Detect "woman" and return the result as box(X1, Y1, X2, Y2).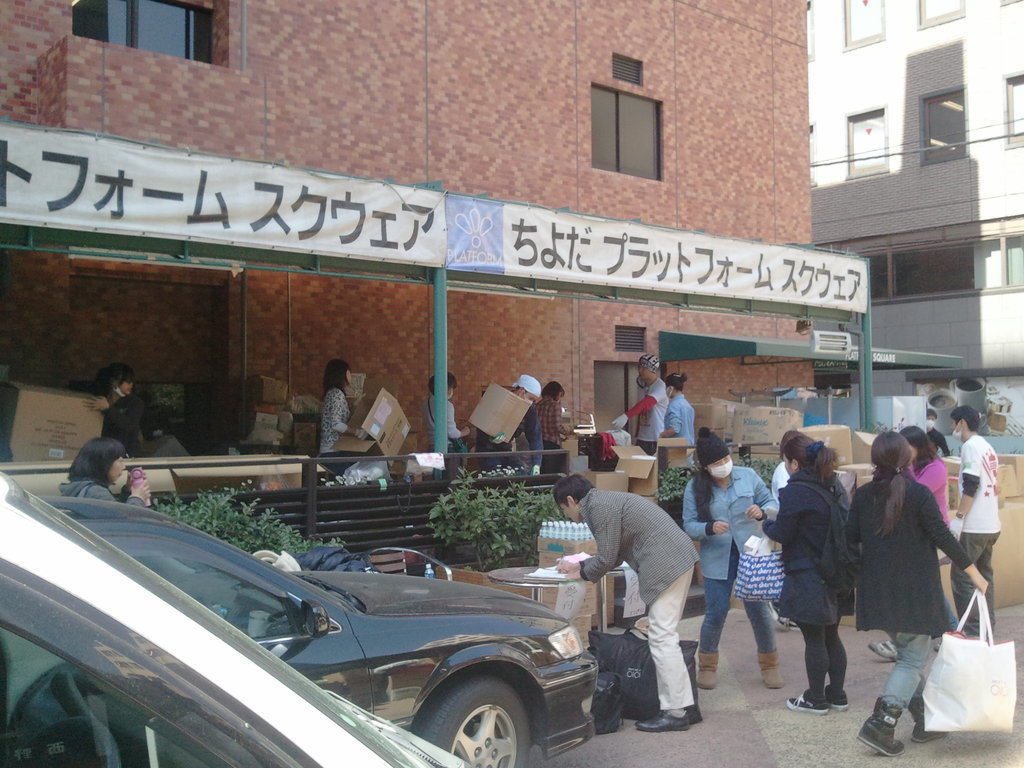
box(83, 366, 148, 453).
